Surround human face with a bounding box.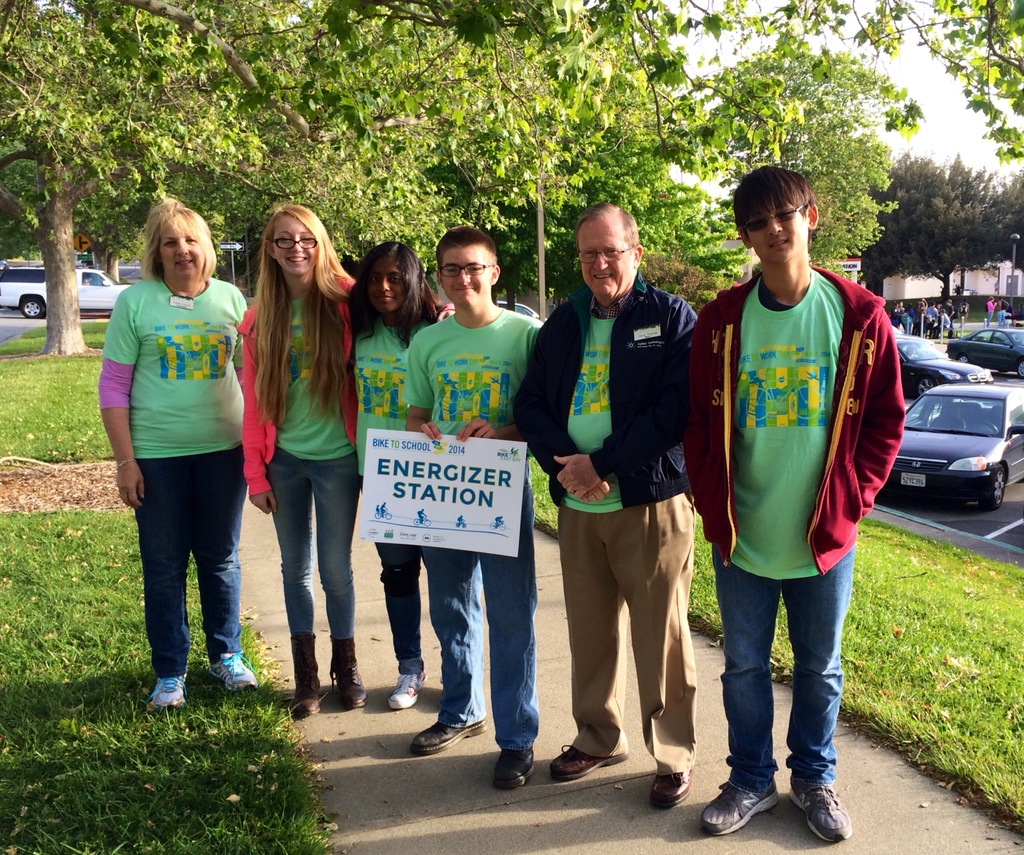
159, 218, 202, 279.
